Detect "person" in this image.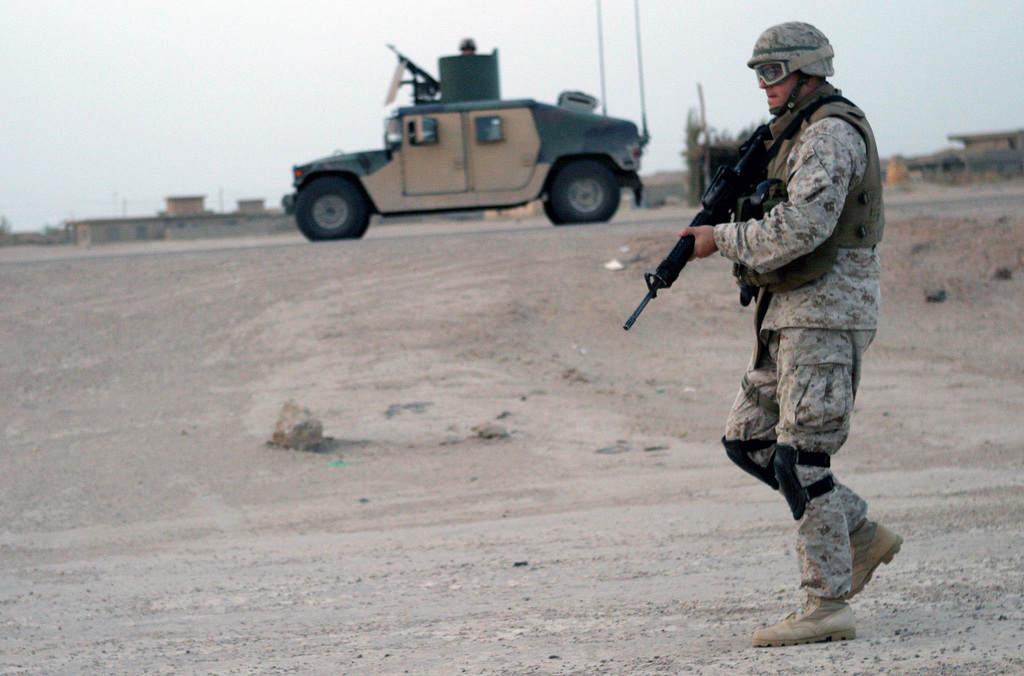
Detection: <region>677, 16, 909, 652</region>.
